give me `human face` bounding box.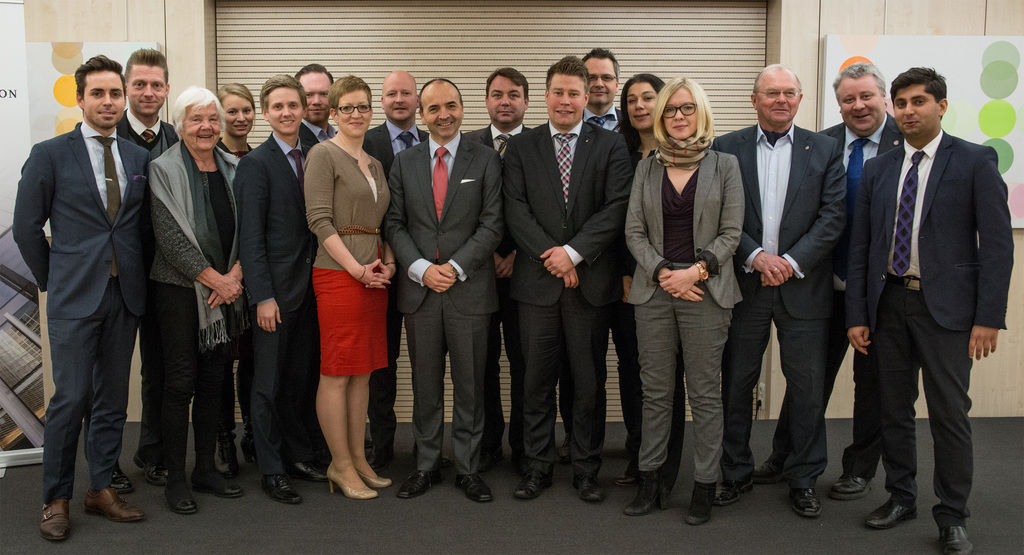
{"left": 334, "top": 81, "right": 364, "bottom": 134}.
